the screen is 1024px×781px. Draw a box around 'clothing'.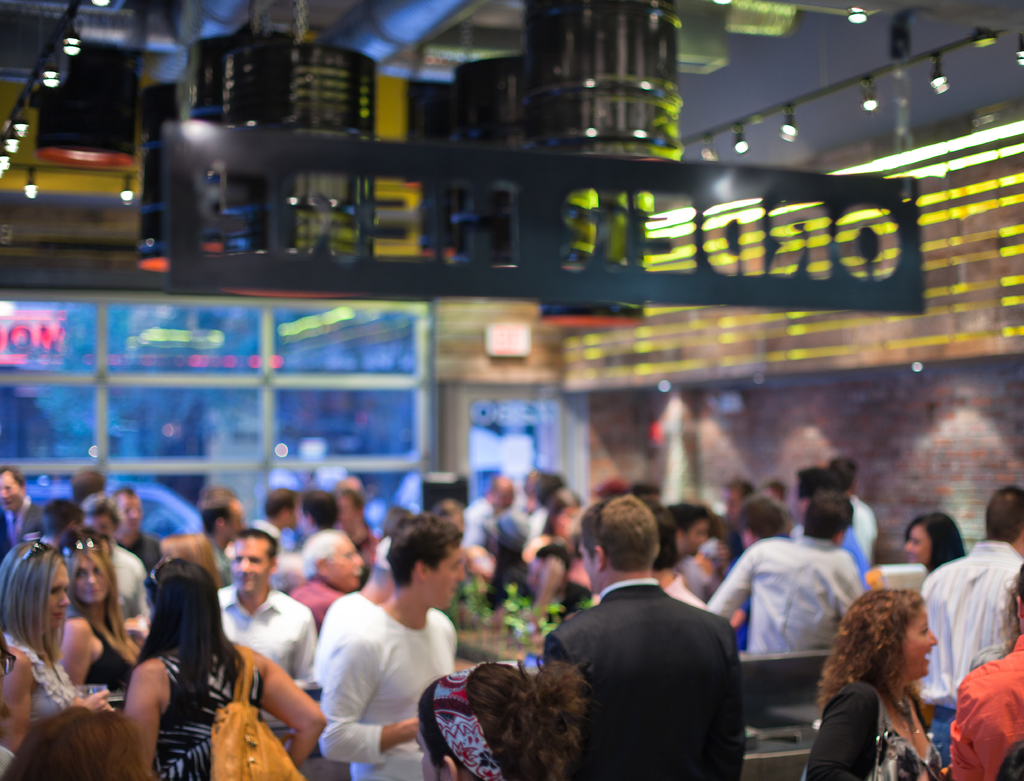
[847, 498, 882, 551].
